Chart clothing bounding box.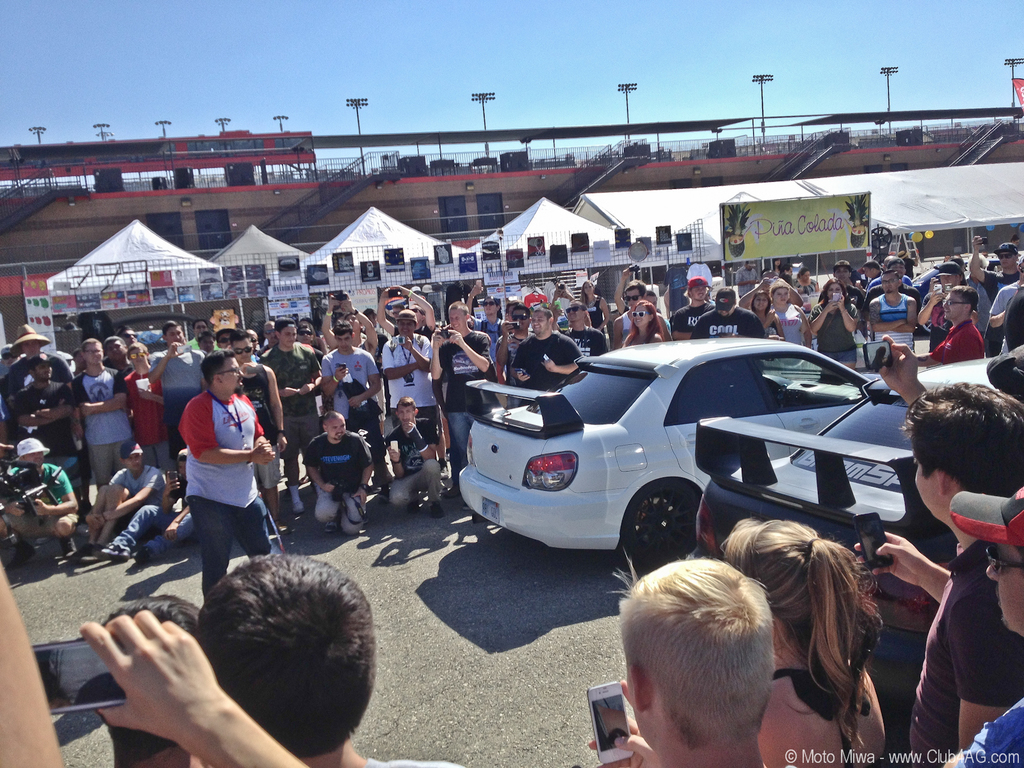
Charted: (75, 366, 128, 484).
